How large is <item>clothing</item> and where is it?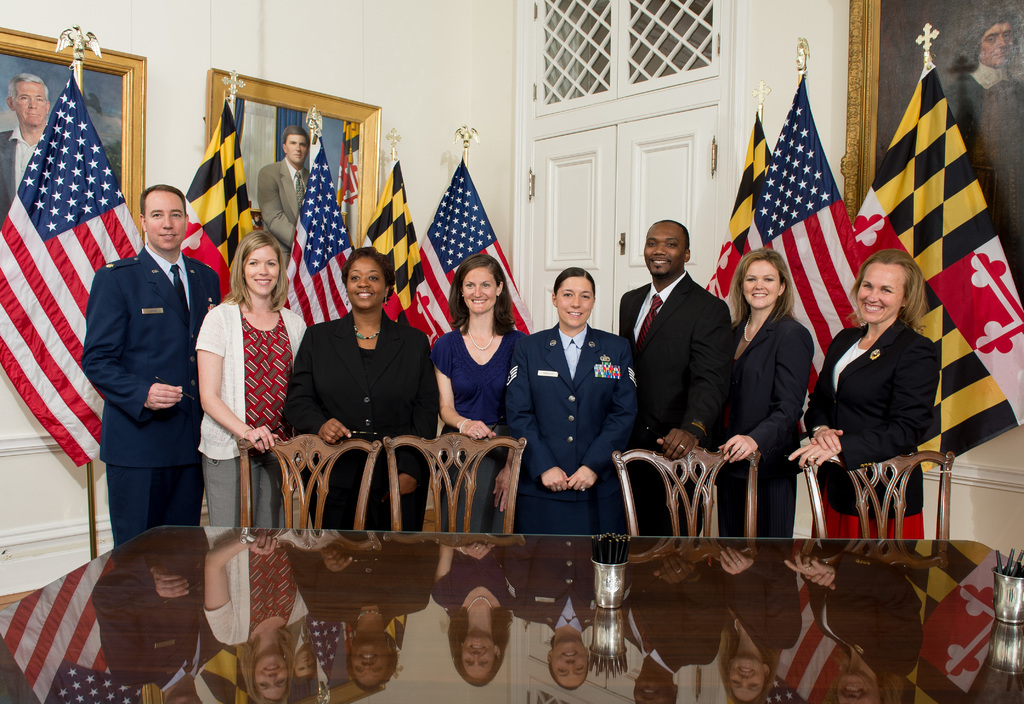
Bounding box: locate(729, 300, 816, 540).
